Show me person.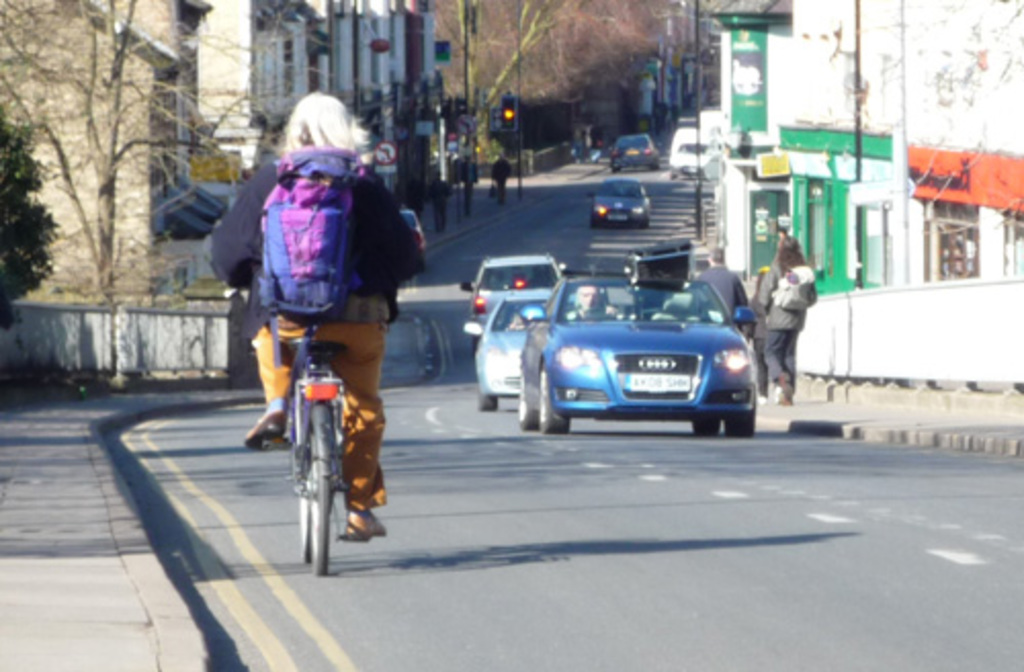
person is here: 229, 104, 403, 547.
